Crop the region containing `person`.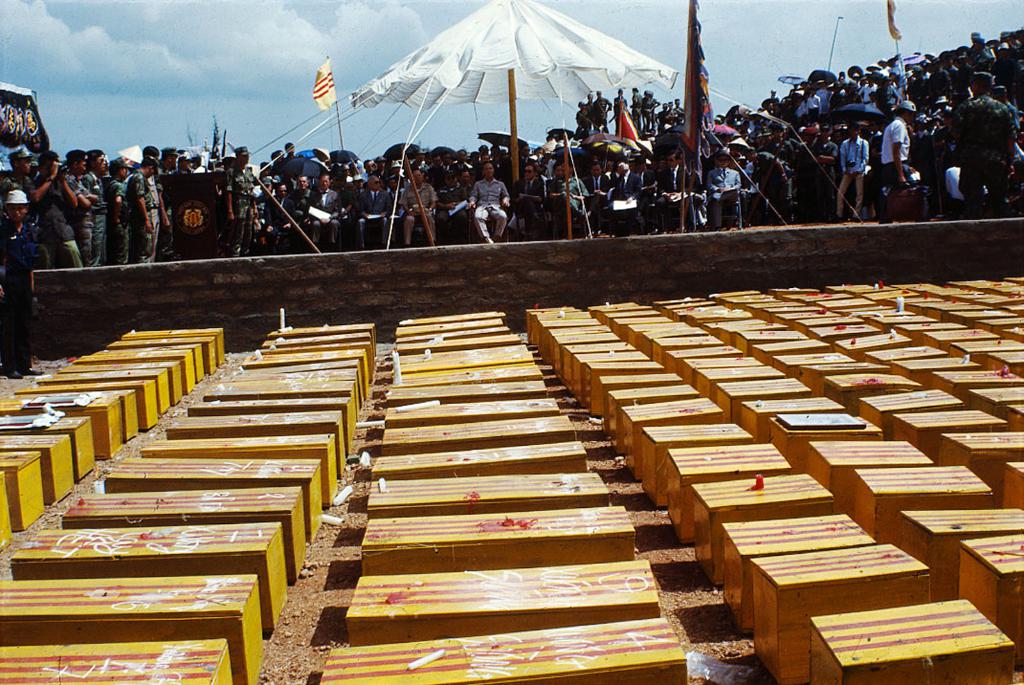
Crop region: 548,158,563,178.
